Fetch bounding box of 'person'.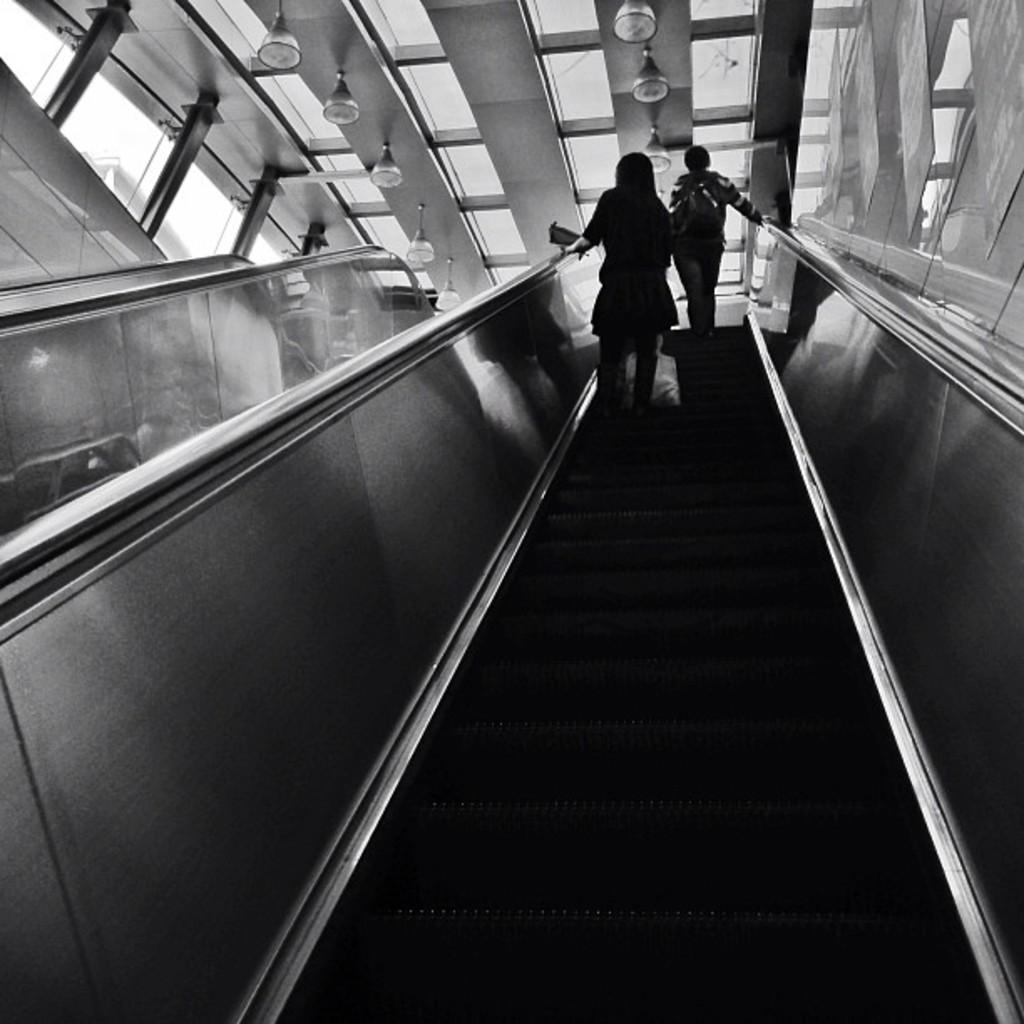
Bbox: (669, 149, 760, 380).
